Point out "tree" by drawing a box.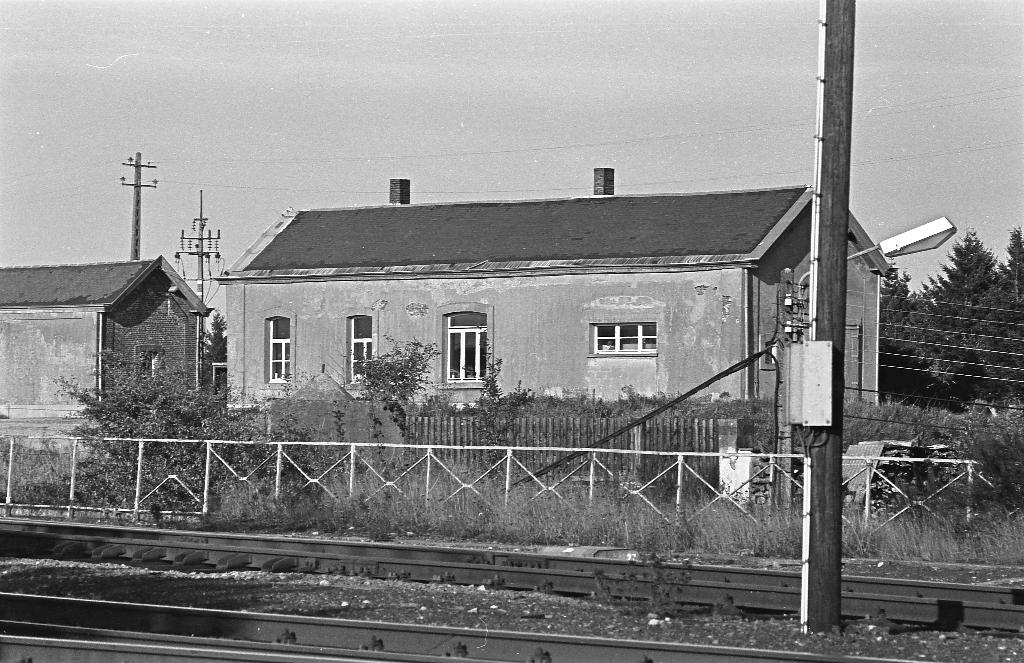
[202,313,234,379].
